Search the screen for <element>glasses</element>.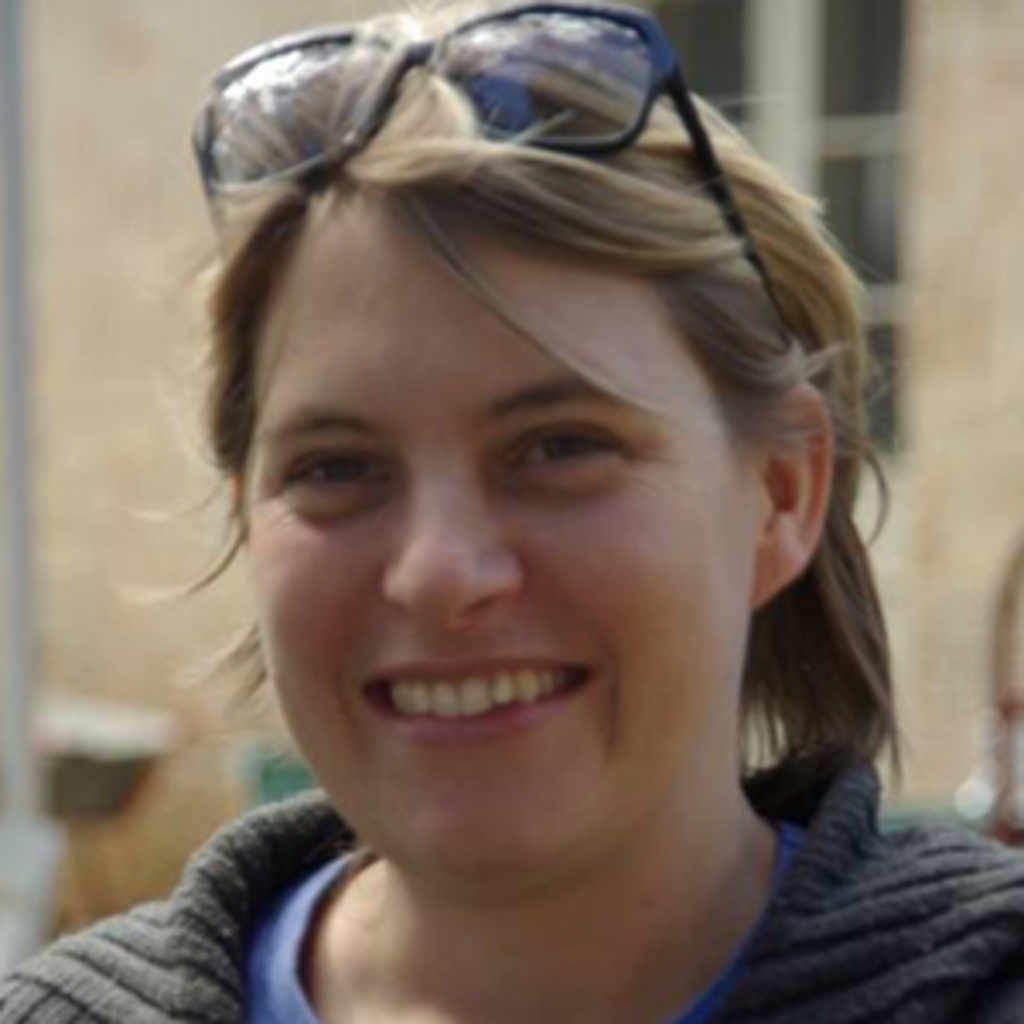
Found at (195, 51, 782, 184).
